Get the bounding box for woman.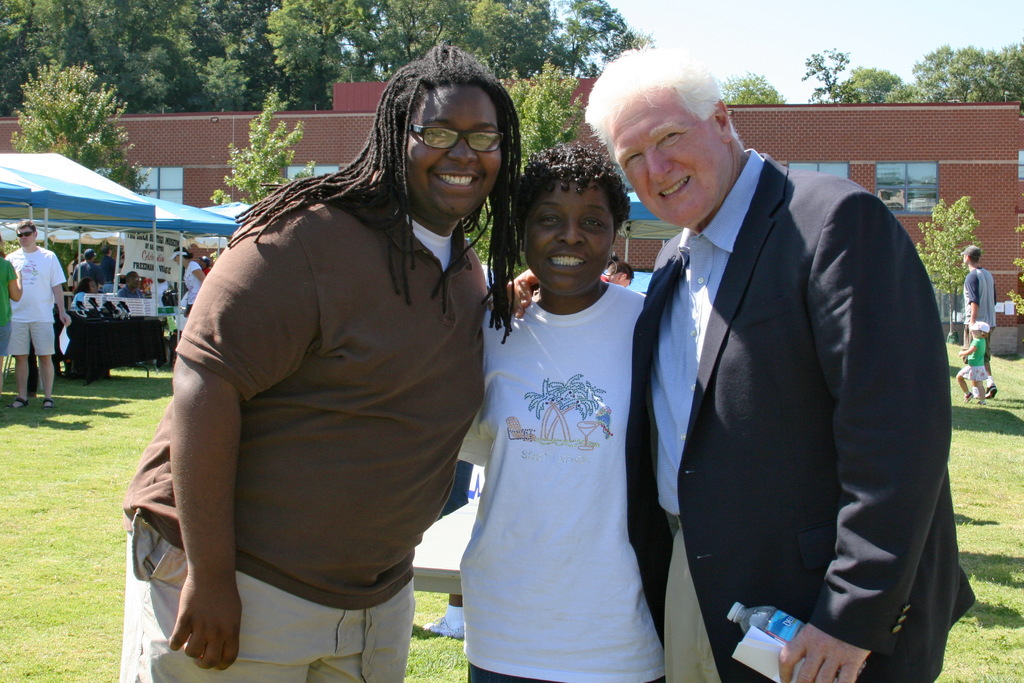
<region>168, 244, 206, 317</region>.
